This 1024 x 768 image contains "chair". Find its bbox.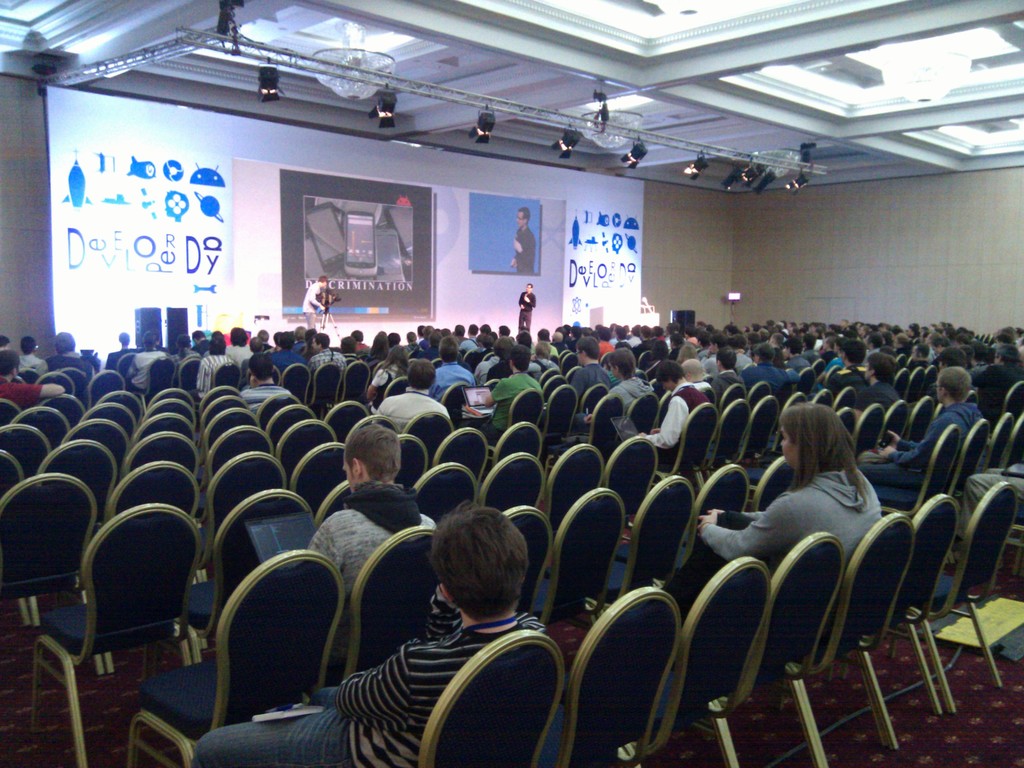
{"left": 527, "top": 490, "right": 621, "bottom": 634}.
